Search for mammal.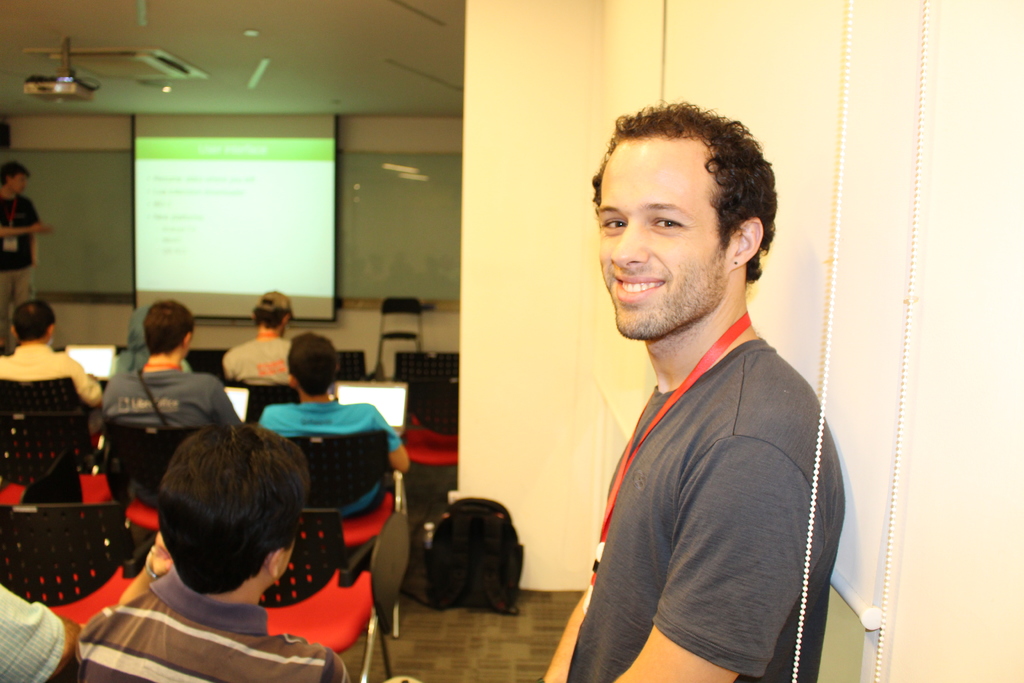
Found at [left=73, top=424, right=355, bottom=682].
